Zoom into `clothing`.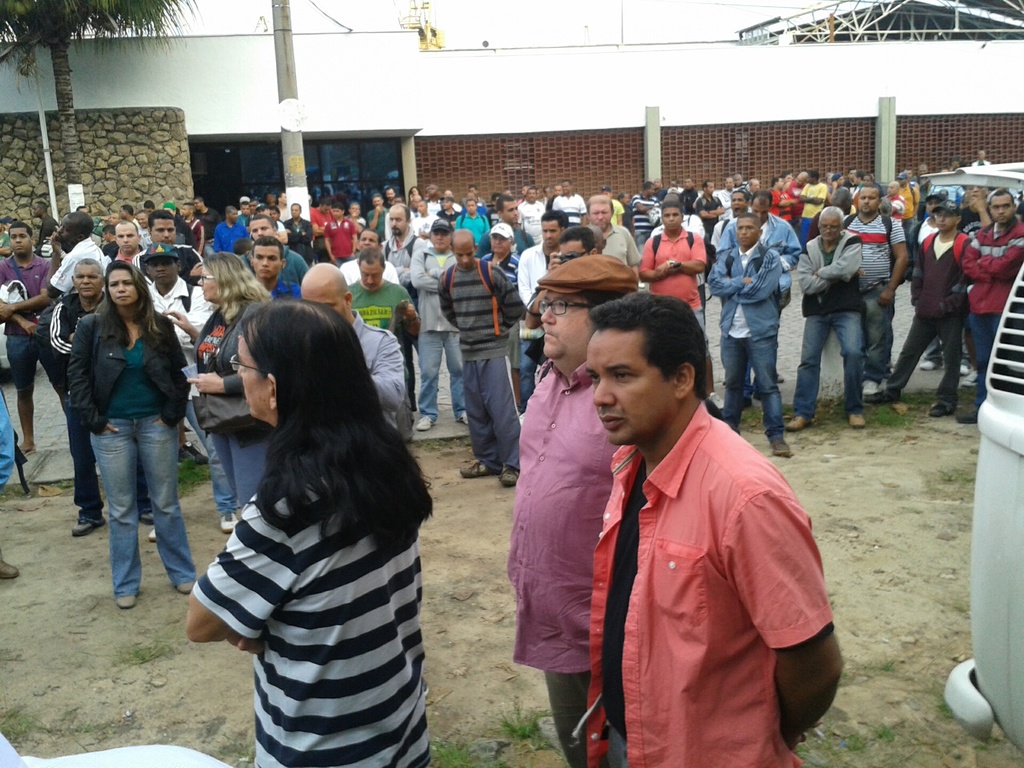
Zoom target: x1=187, y1=297, x2=266, y2=516.
